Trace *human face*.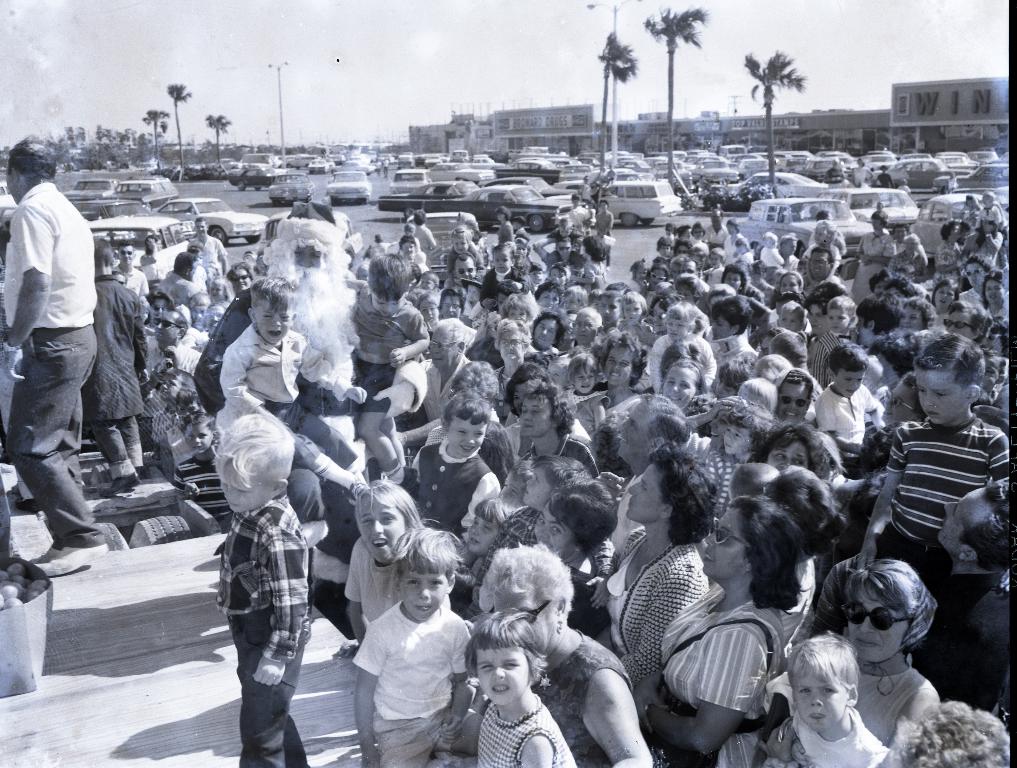
Traced to [left=474, top=513, right=498, bottom=553].
